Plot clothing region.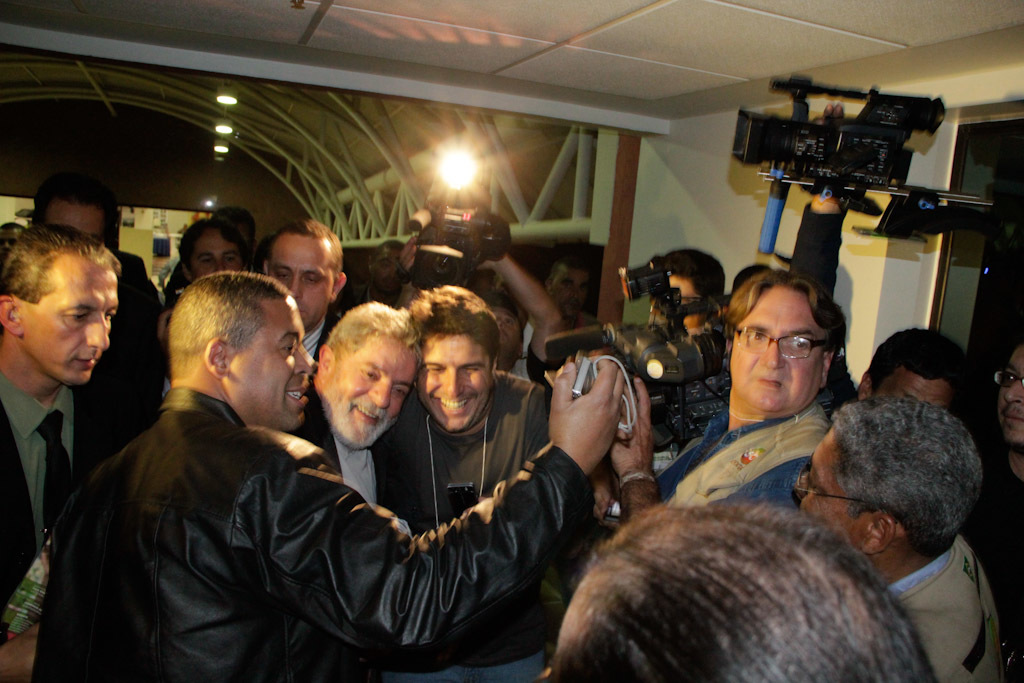
Plotted at box(288, 381, 416, 532).
